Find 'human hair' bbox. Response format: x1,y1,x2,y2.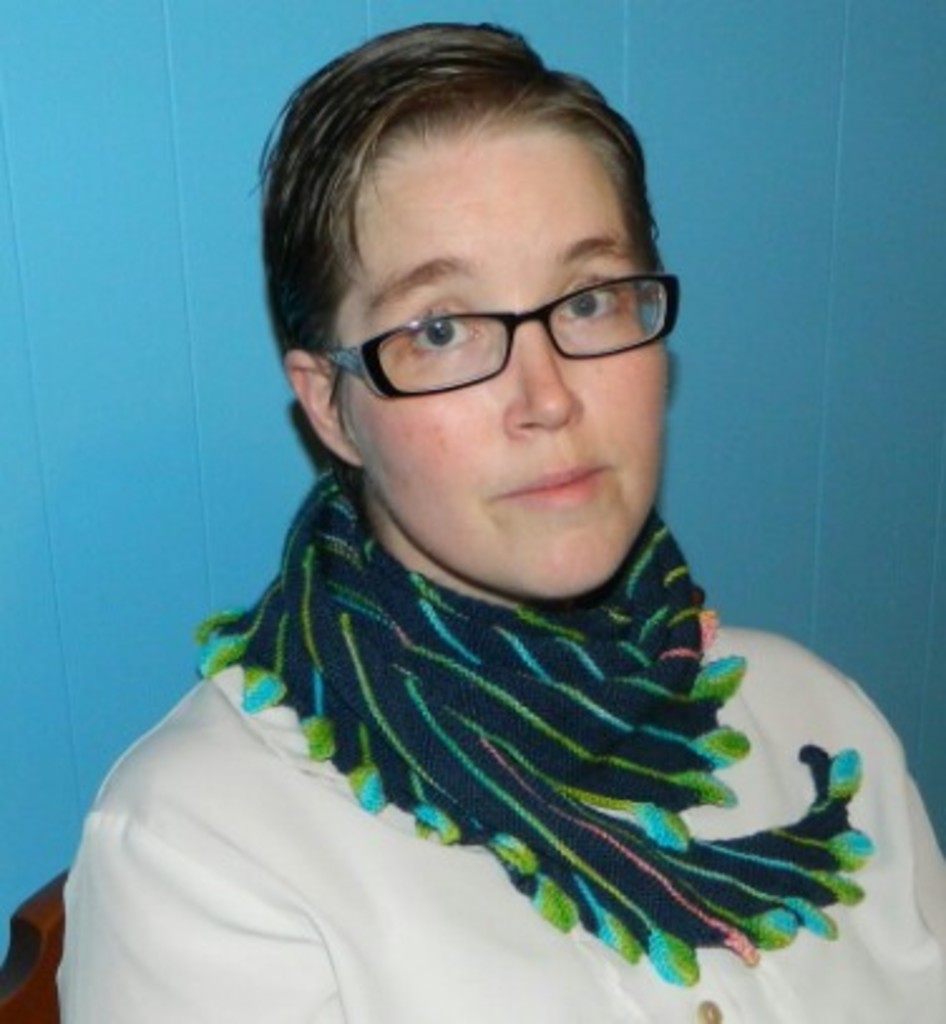
254,50,694,423.
